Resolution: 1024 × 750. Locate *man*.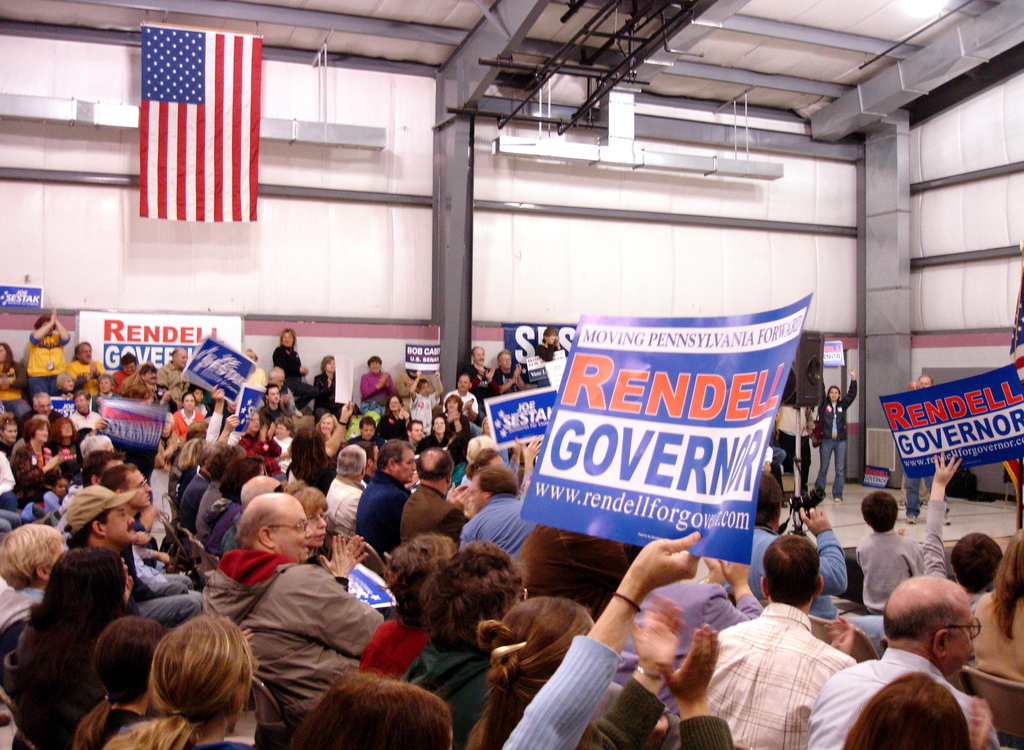
<bbox>900, 372, 931, 526</bbox>.
